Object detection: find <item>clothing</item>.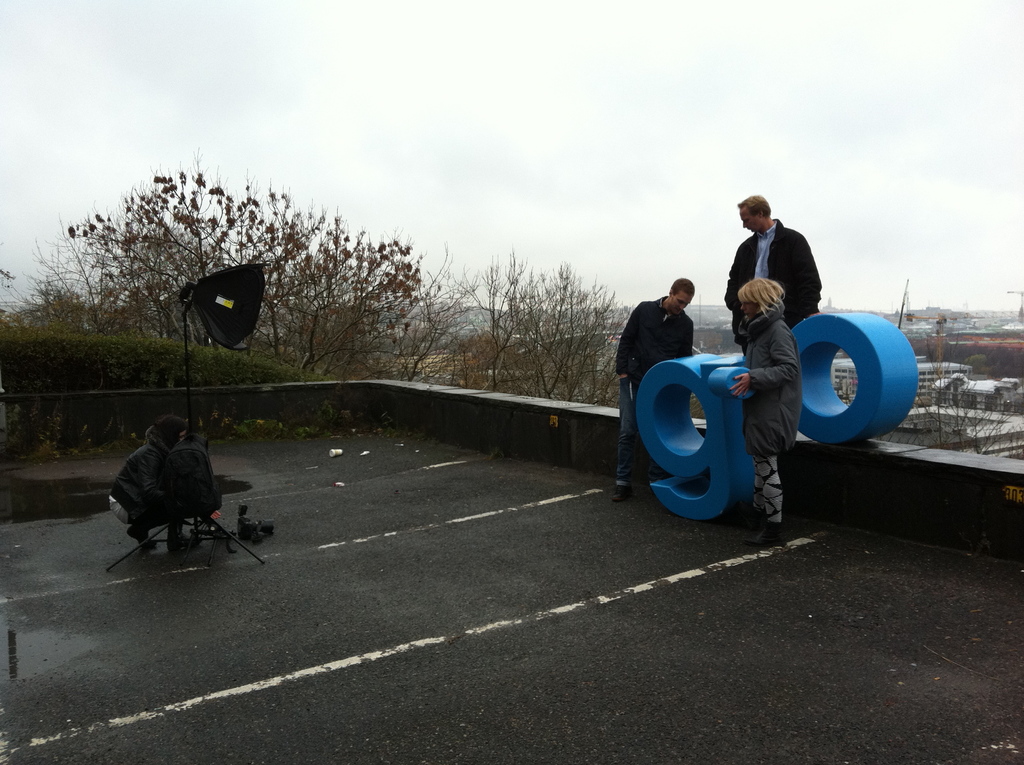
722,218,823,341.
